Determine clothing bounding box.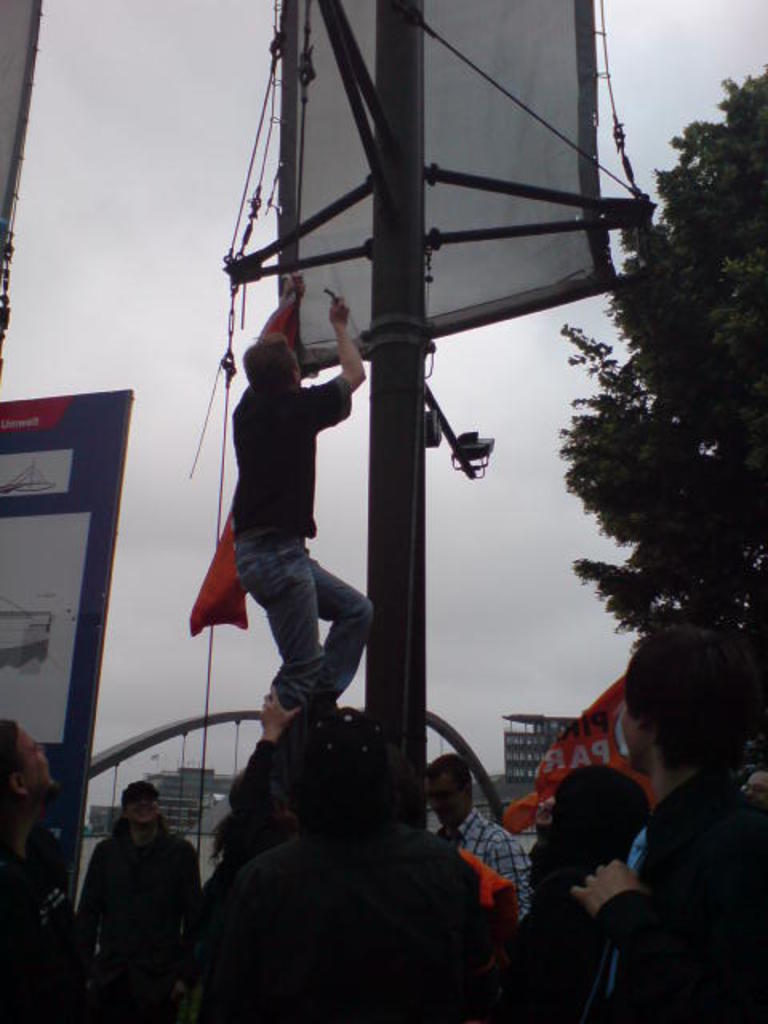
Determined: <box>515,874,602,1021</box>.
